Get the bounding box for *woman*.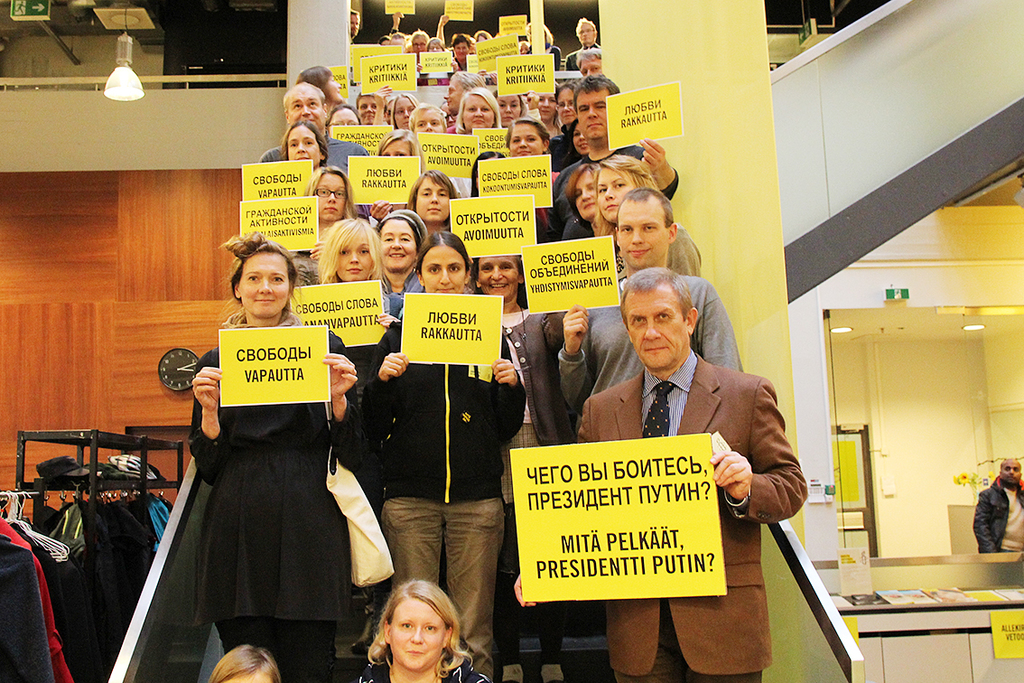
bbox(571, 160, 602, 243).
